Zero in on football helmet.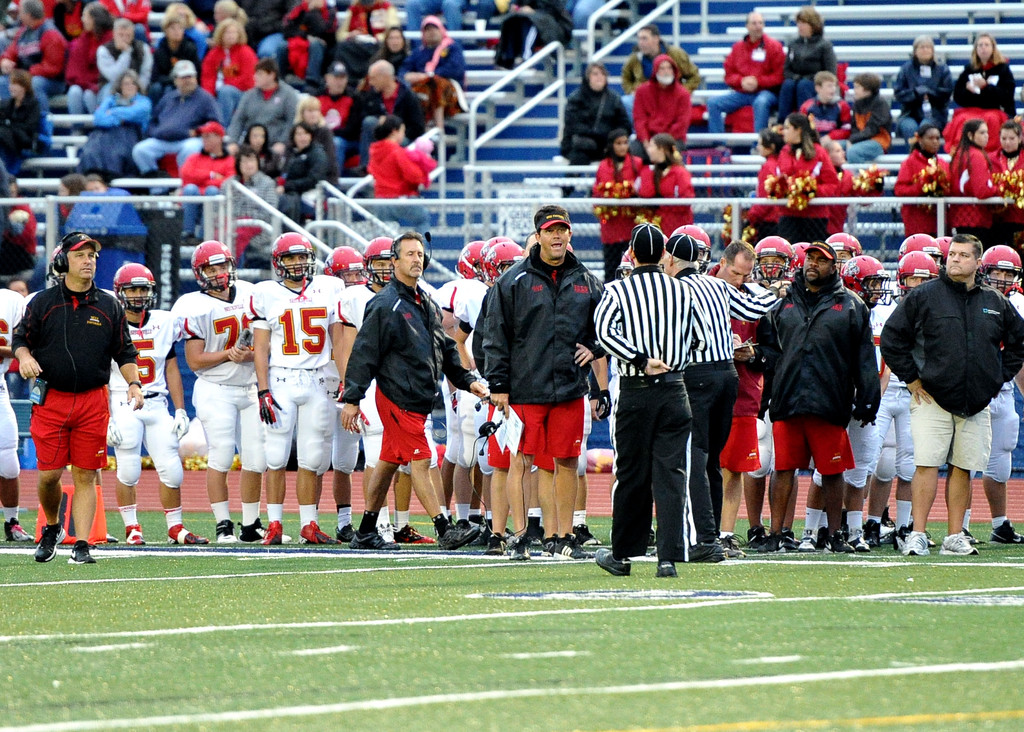
Zeroed in: [x1=476, y1=233, x2=509, y2=257].
